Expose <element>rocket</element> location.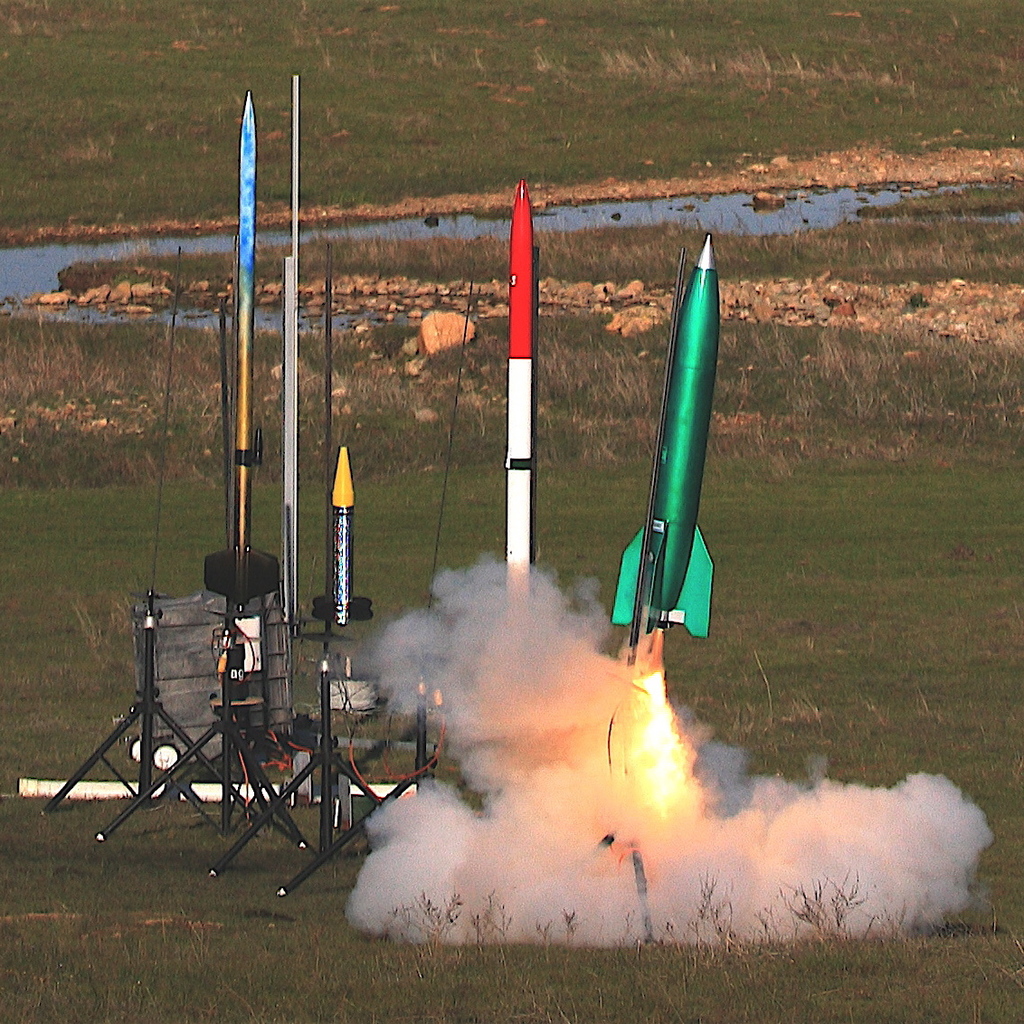
Exposed at x1=608, y1=232, x2=706, y2=666.
